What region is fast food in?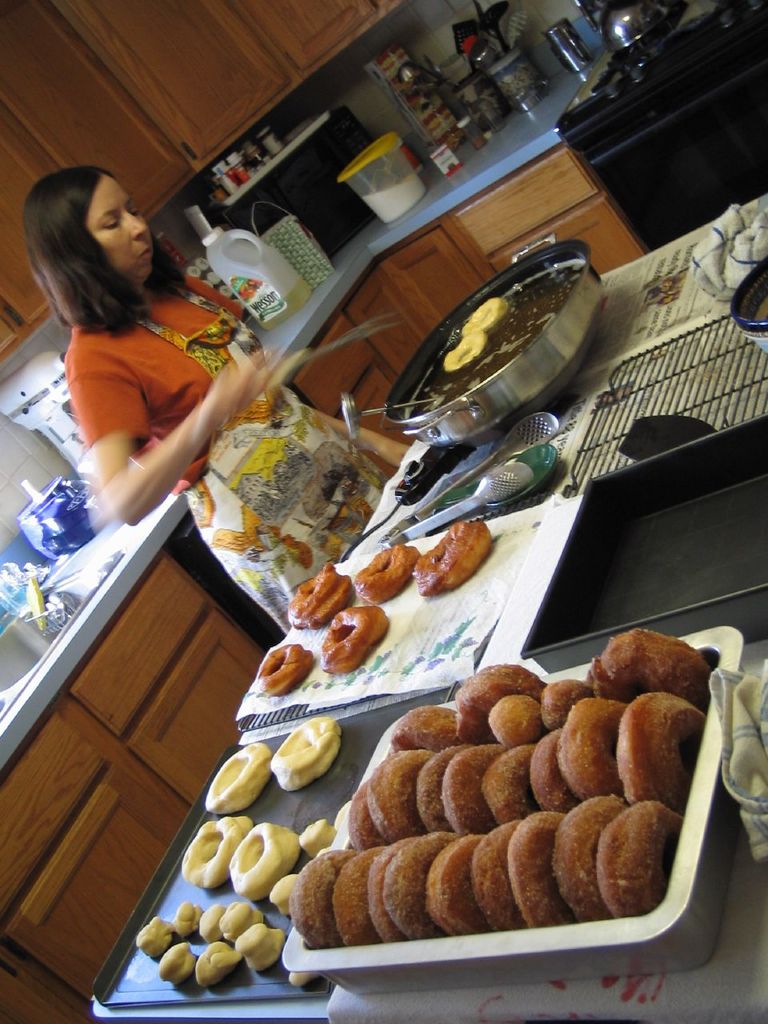
<bbox>413, 519, 489, 594</bbox>.
